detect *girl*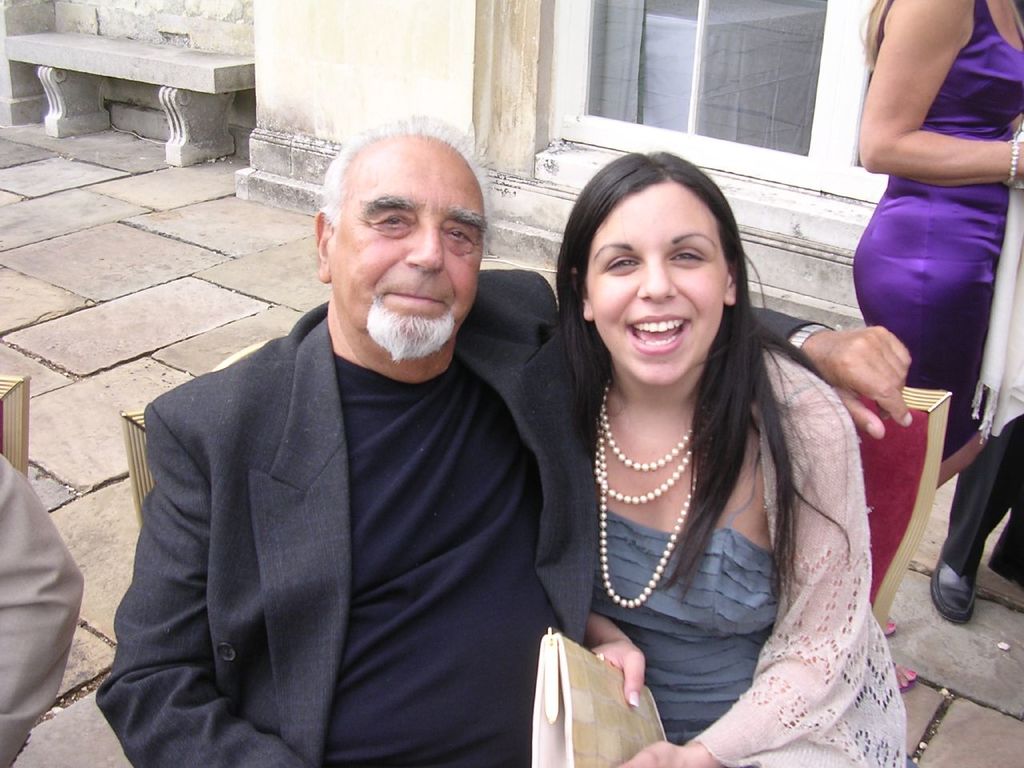
<bbox>850, 0, 1023, 698</bbox>
